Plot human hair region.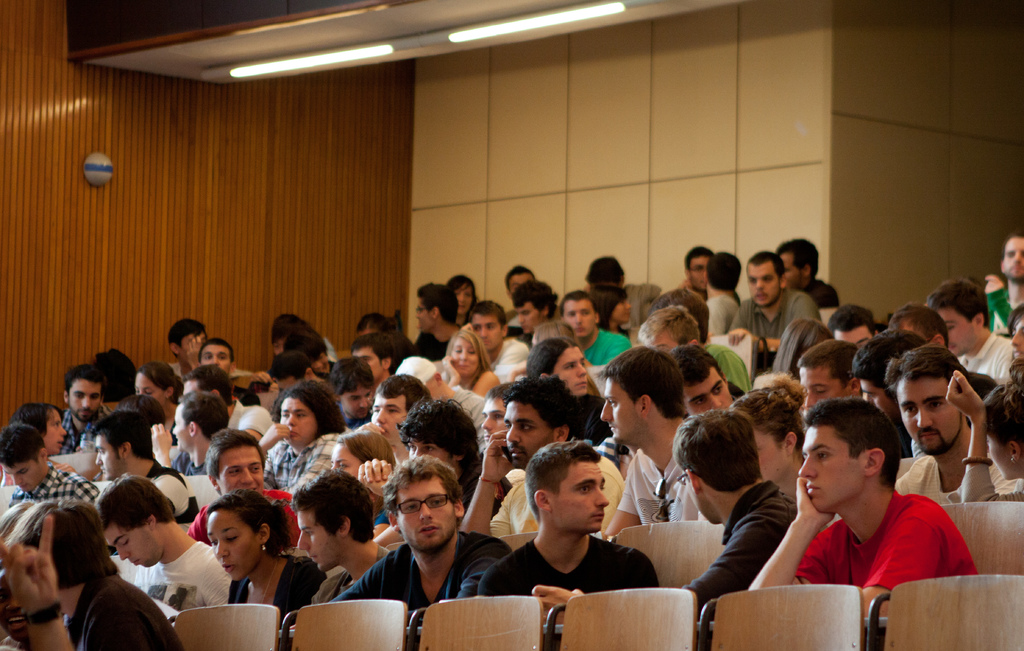
Plotted at pyautogui.locateOnScreen(444, 273, 476, 300).
